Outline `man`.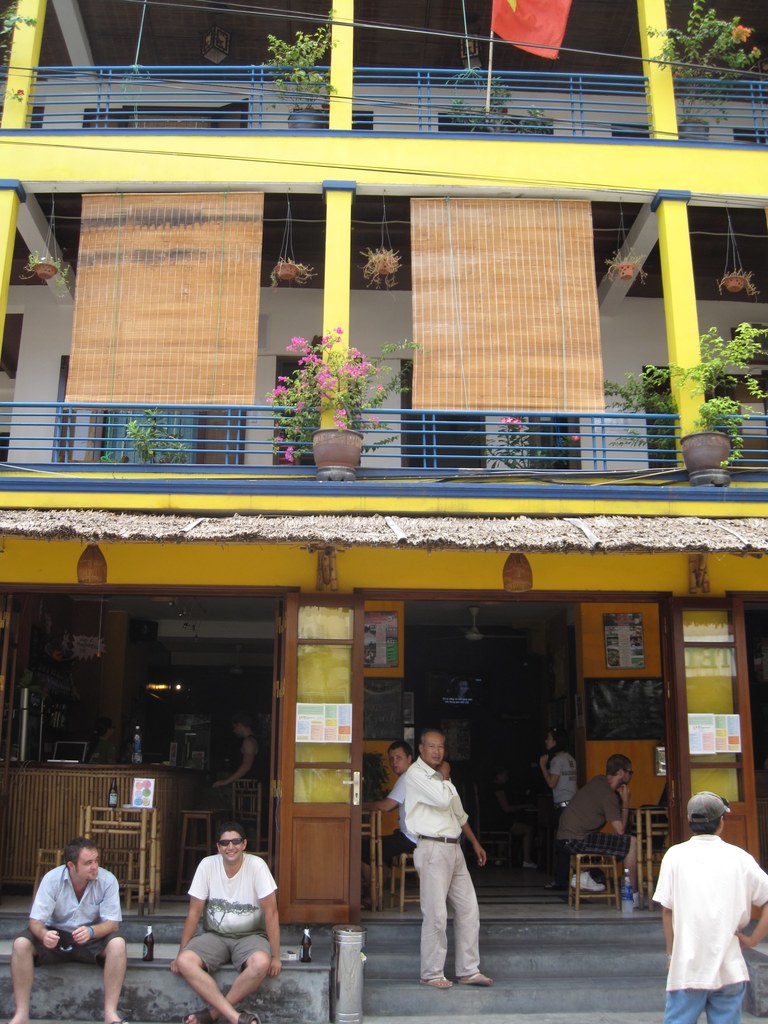
Outline: [376,742,419,908].
